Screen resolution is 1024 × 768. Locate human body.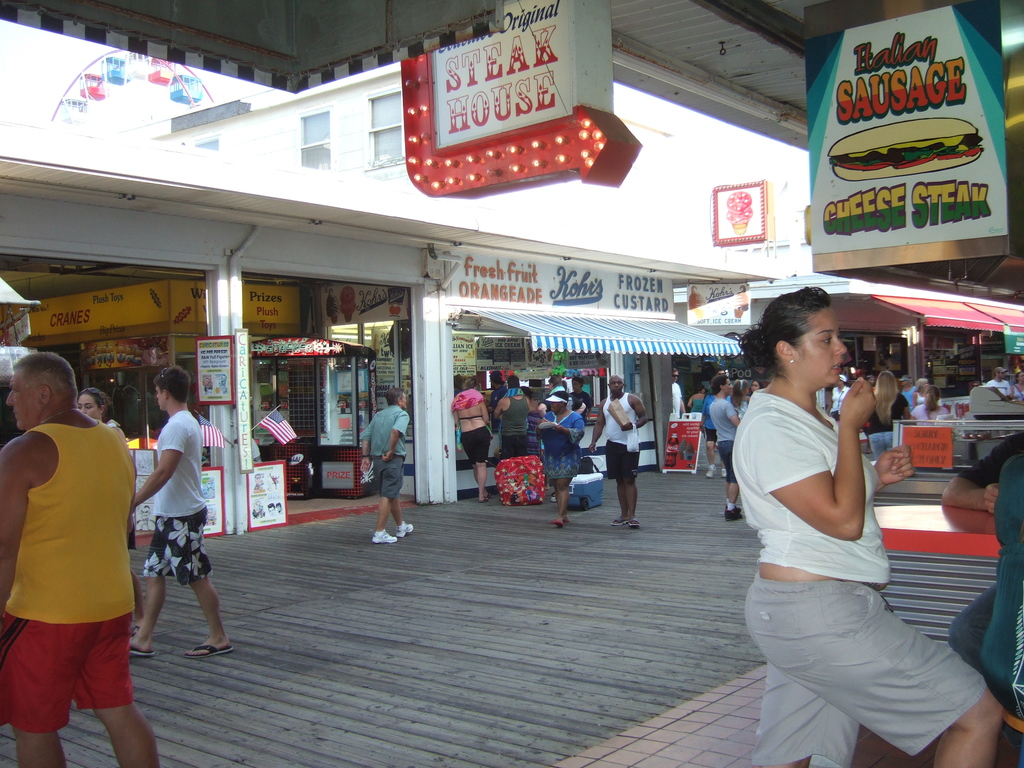
541 406 582 529.
